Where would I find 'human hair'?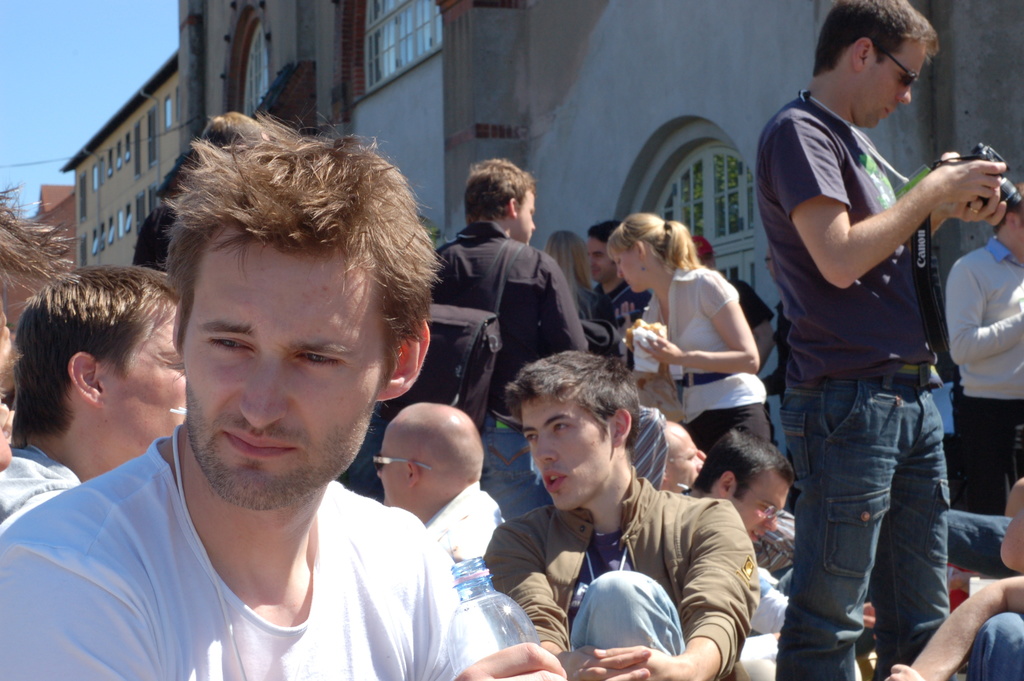
At crop(504, 349, 640, 450).
